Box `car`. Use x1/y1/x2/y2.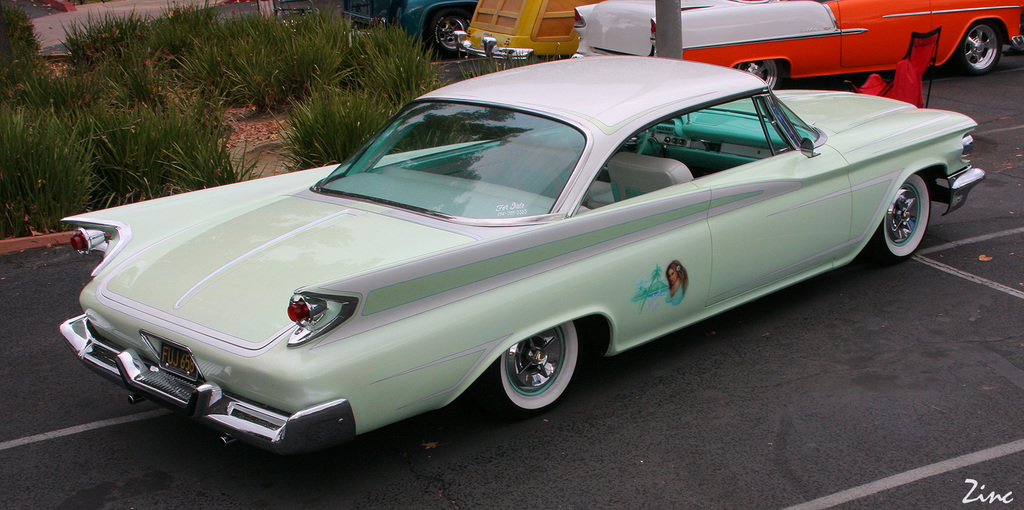
455/0/594/58.
